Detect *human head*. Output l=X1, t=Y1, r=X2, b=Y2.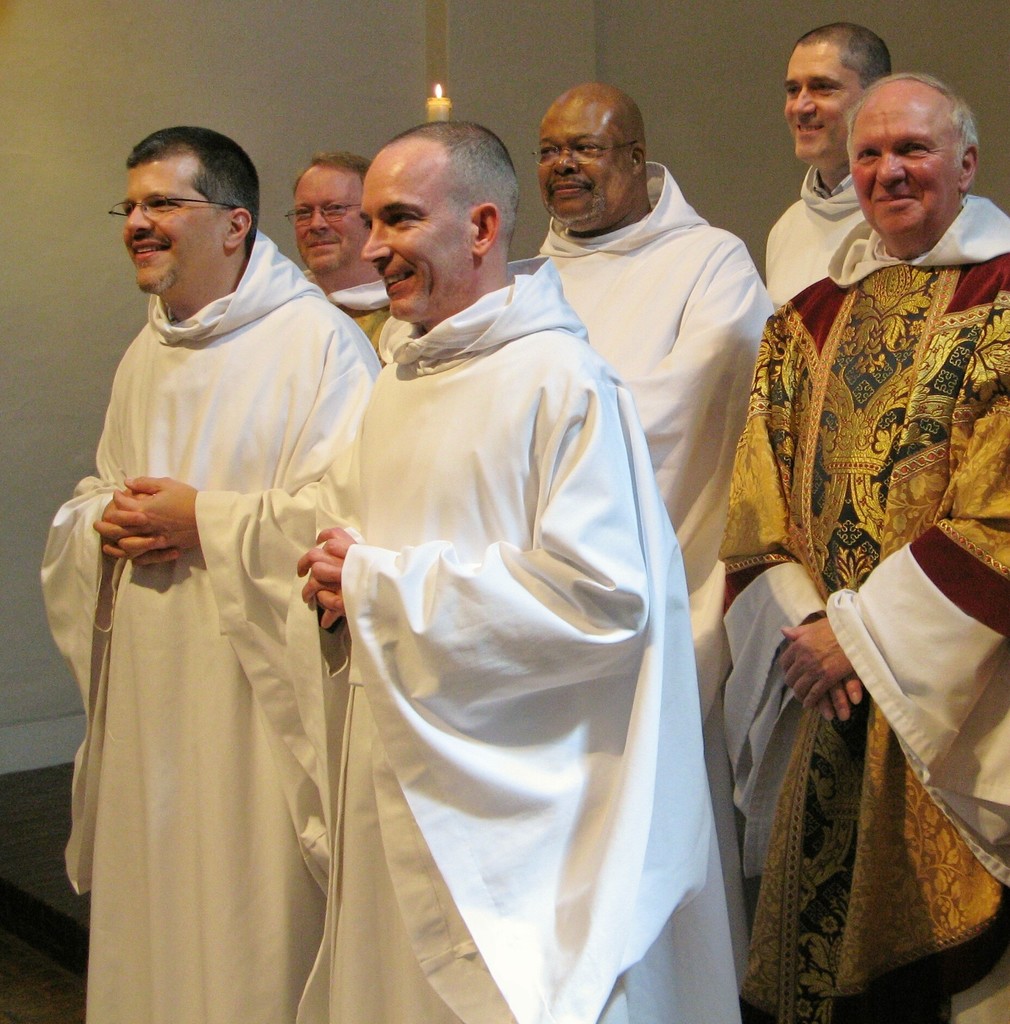
l=329, t=109, r=531, b=309.
